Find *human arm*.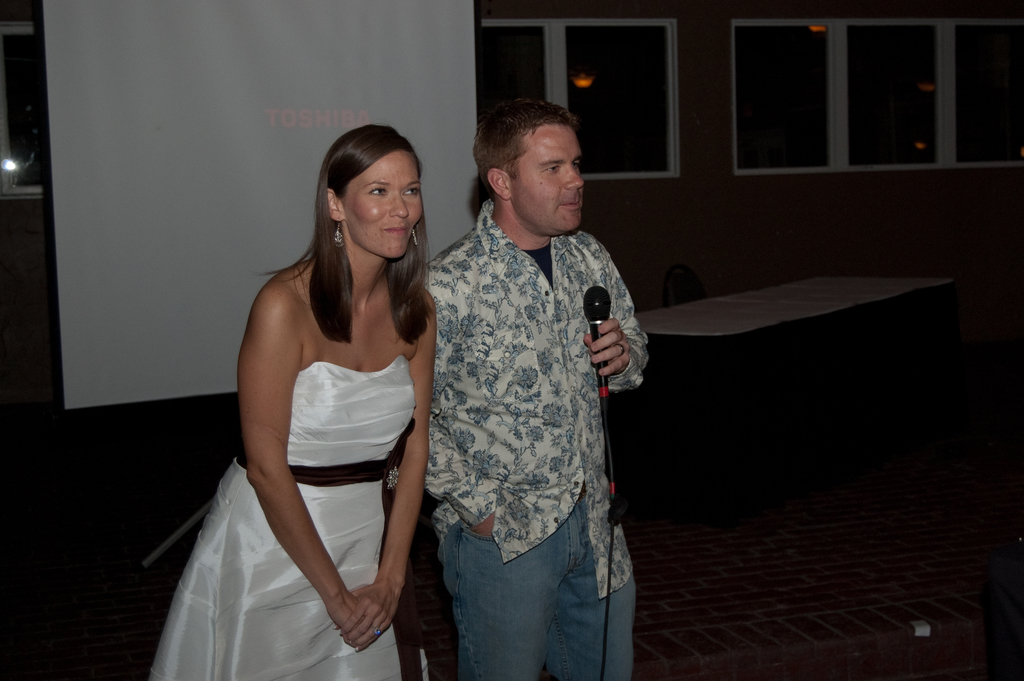
[337,281,438,653].
